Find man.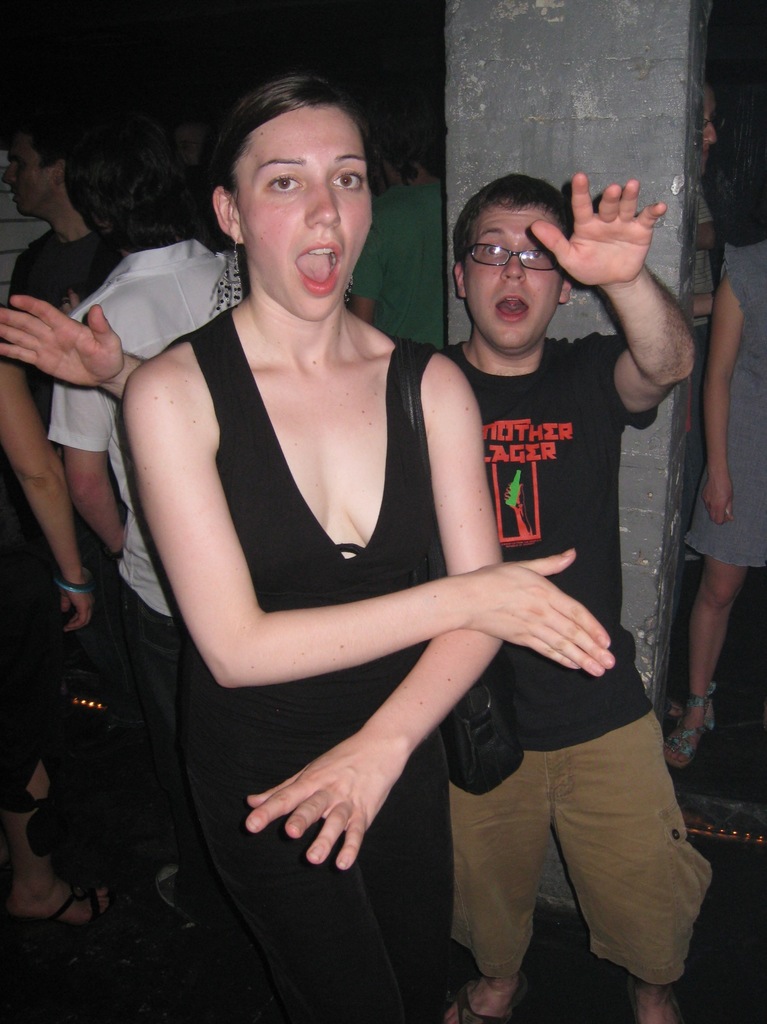
detection(0, 120, 117, 877).
